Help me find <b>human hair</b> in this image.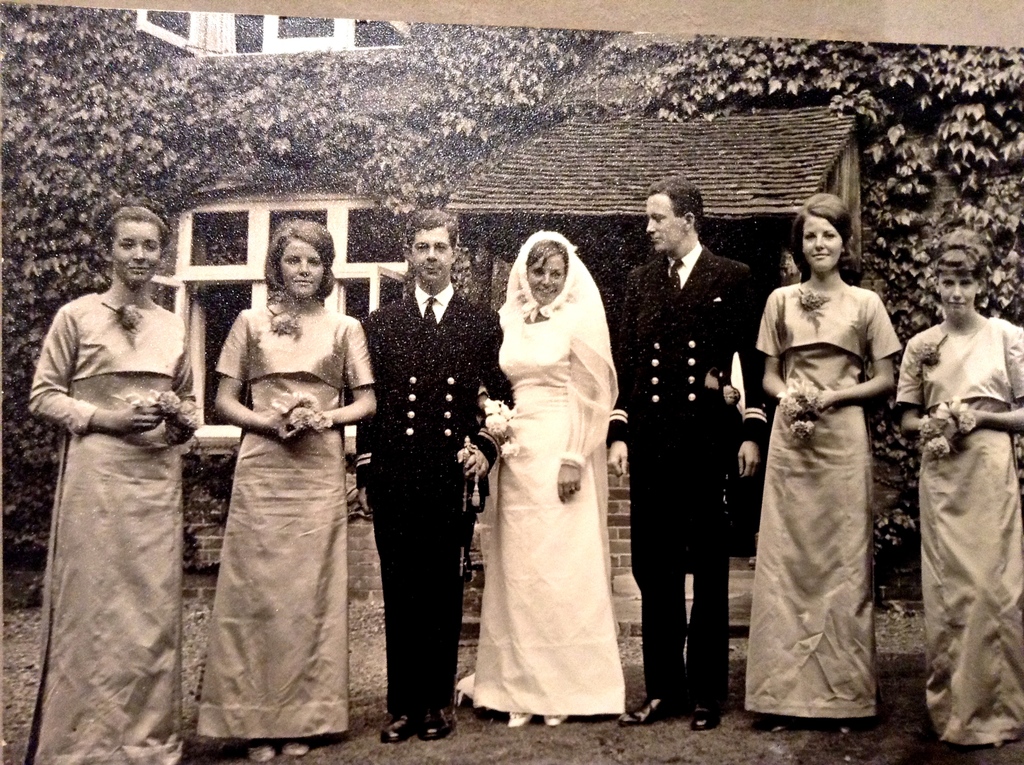
Found it: detection(403, 211, 454, 254).
